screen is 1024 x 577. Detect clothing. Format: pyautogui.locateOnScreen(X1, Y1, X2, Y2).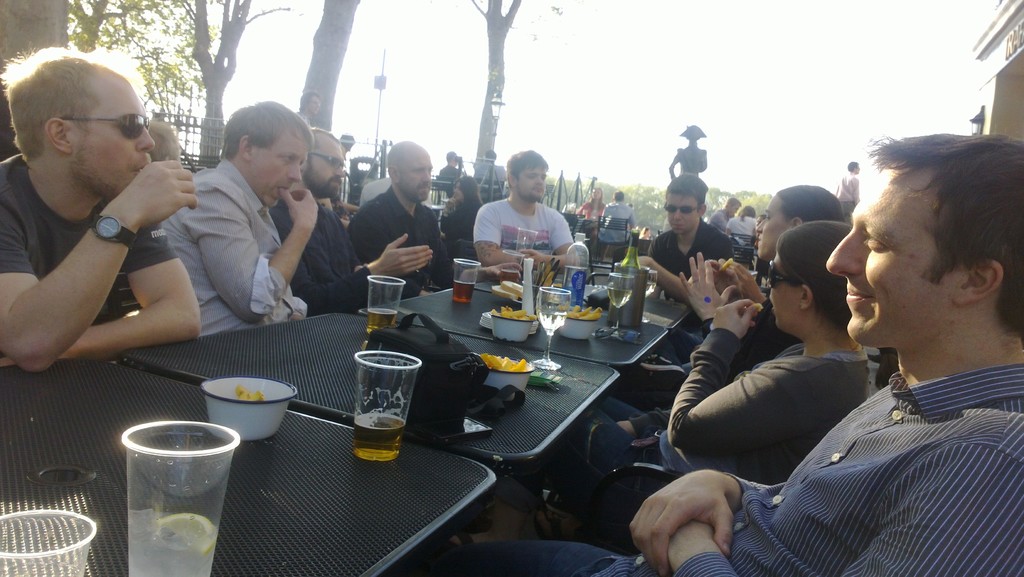
pyautogui.locateOnScreen(468, 162, 507, 183).
